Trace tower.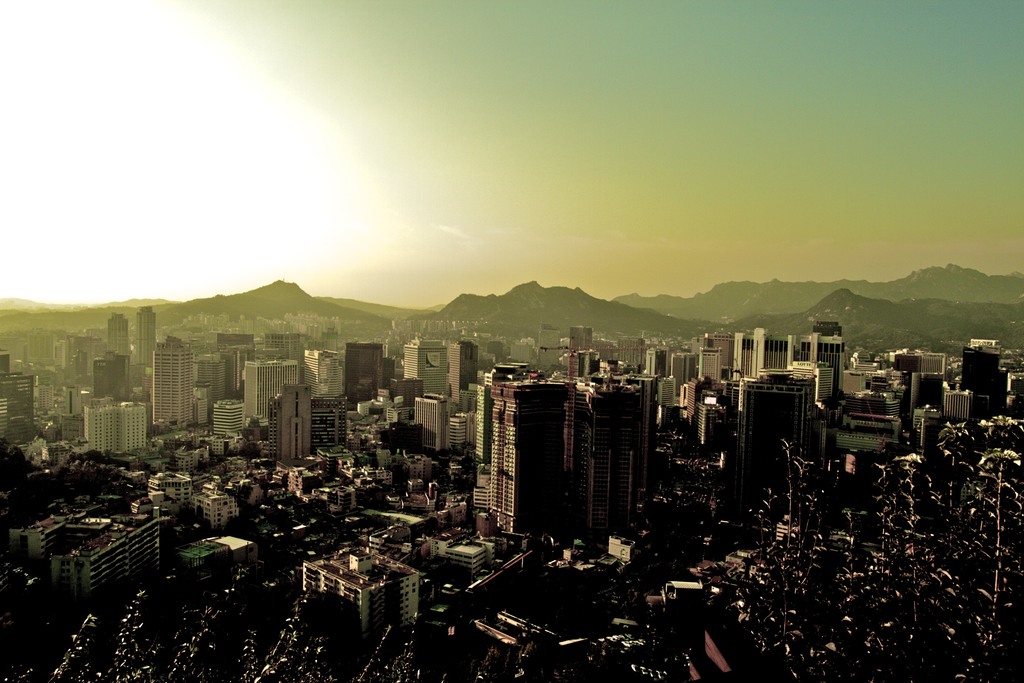
Traced to bbox=(340, 339, 375, 419).
